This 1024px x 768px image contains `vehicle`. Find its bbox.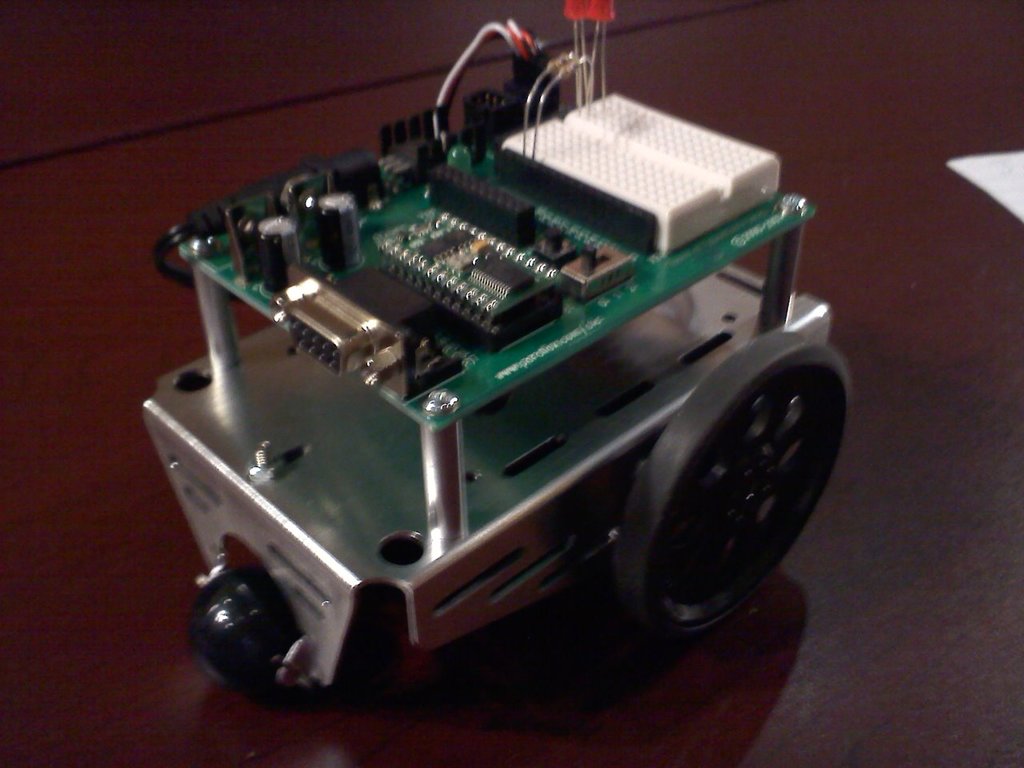
pyautogui.locateOnScreen(124, 14, 844, 690).
